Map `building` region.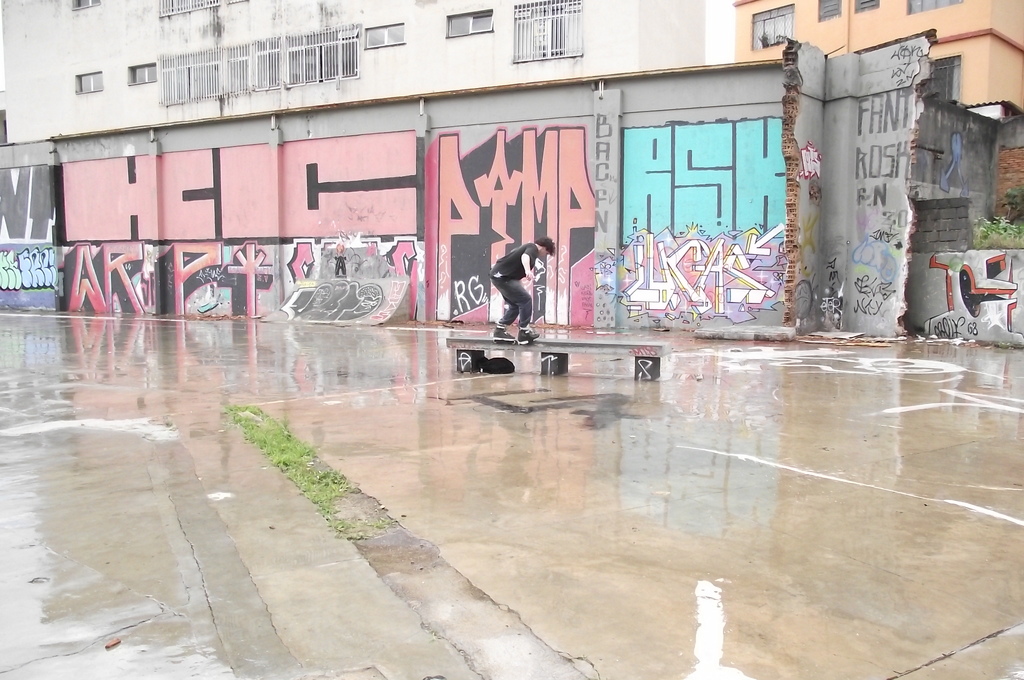
Mapped to 0, 0, 706, 140.
